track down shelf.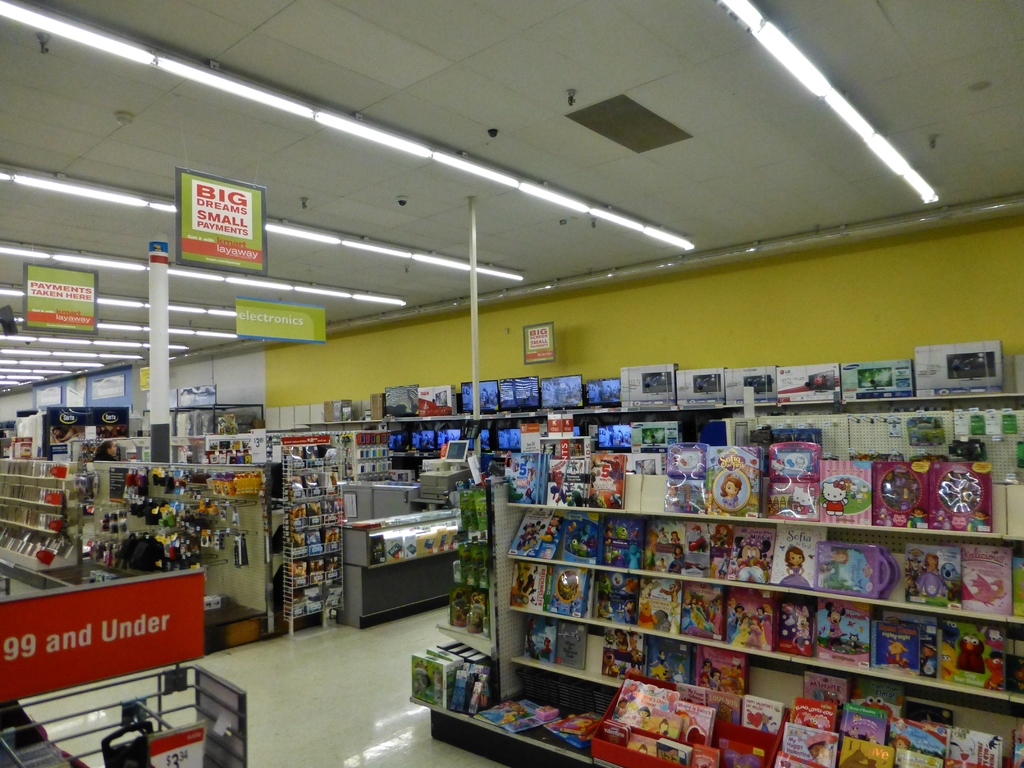
Tracked to locate(102, 466, 256, 503).
